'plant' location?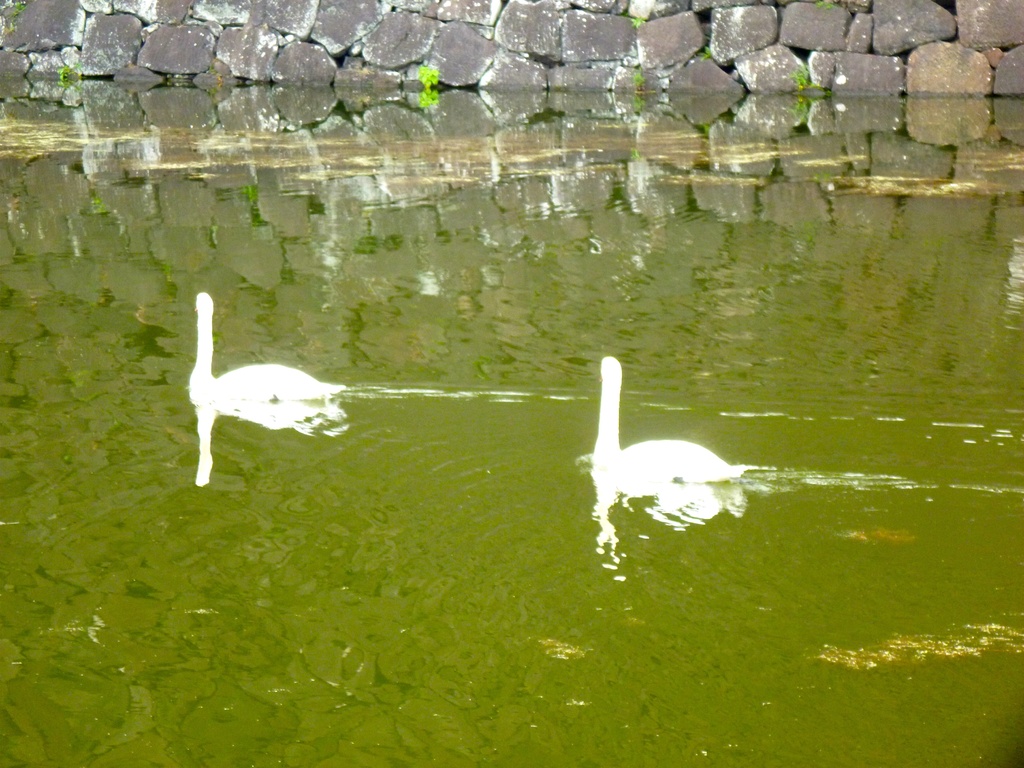
[699, 43, 716, 58]
